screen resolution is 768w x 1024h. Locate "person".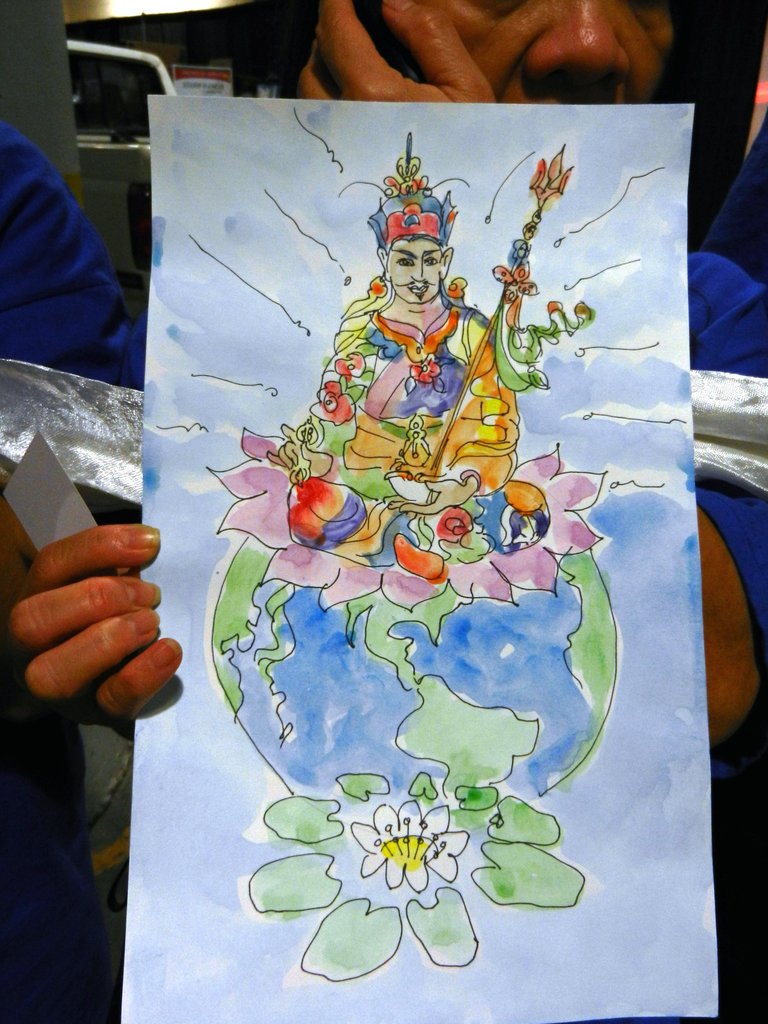
rect(288, 131, 552, 586).
